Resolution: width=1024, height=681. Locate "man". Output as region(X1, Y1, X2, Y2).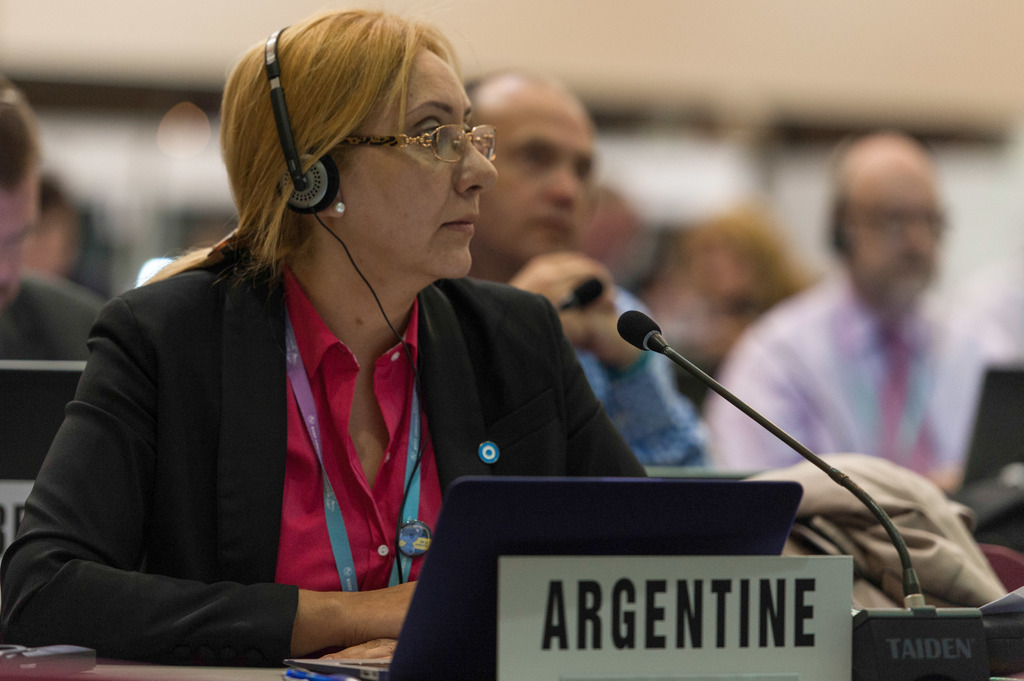
region(465, 70, 716, 493).
